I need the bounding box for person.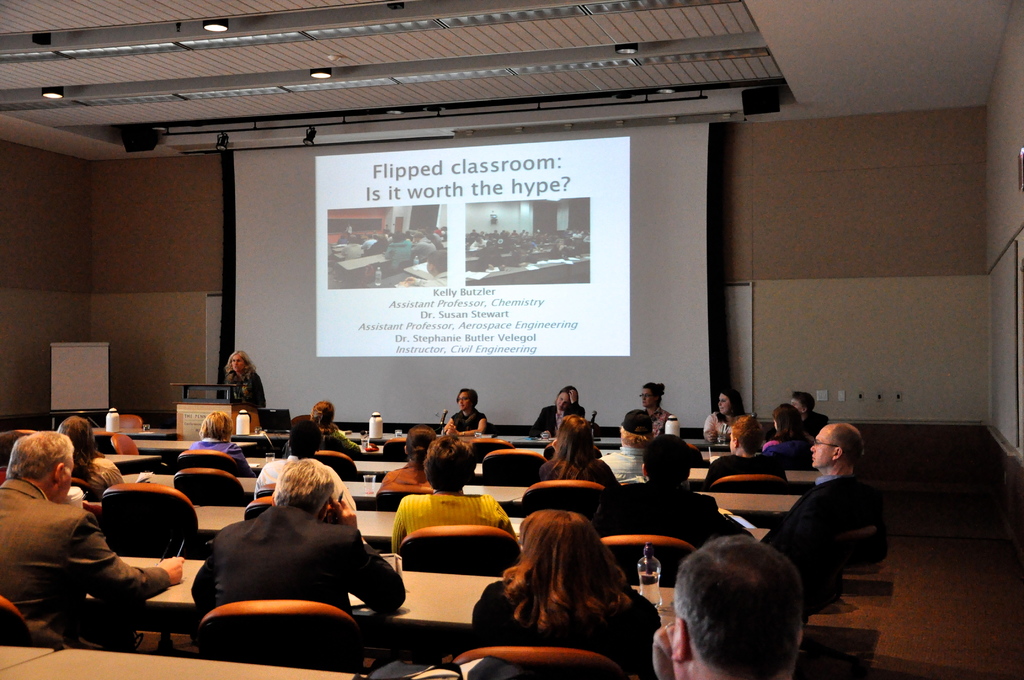
Here it is: 596, 408, 655, 483.
